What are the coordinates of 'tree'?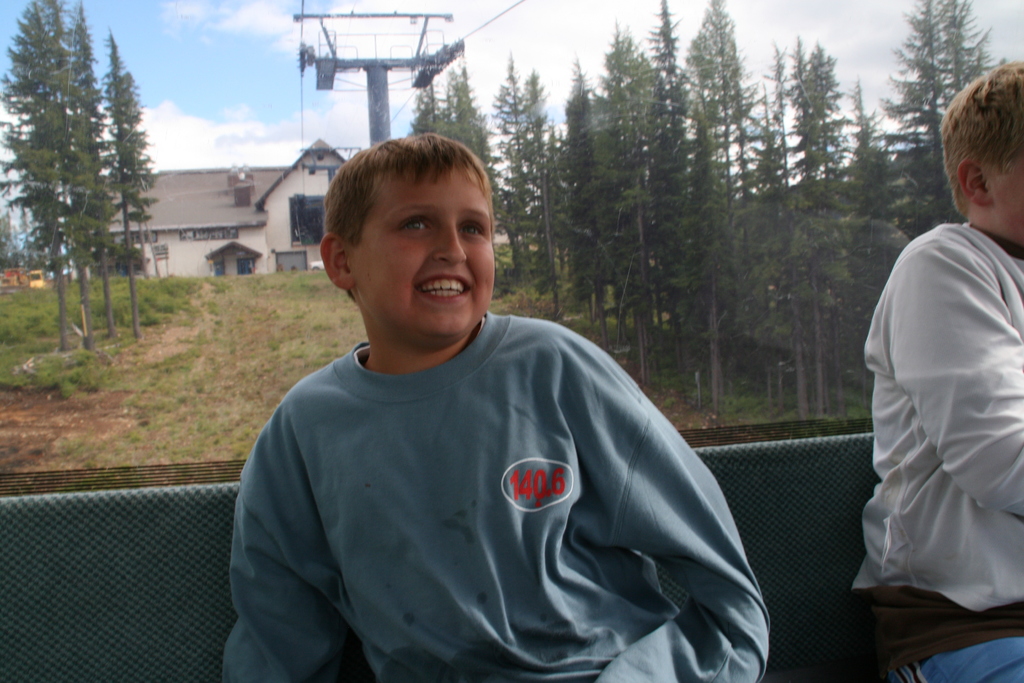
Rect(685, 0, 762, 388).
